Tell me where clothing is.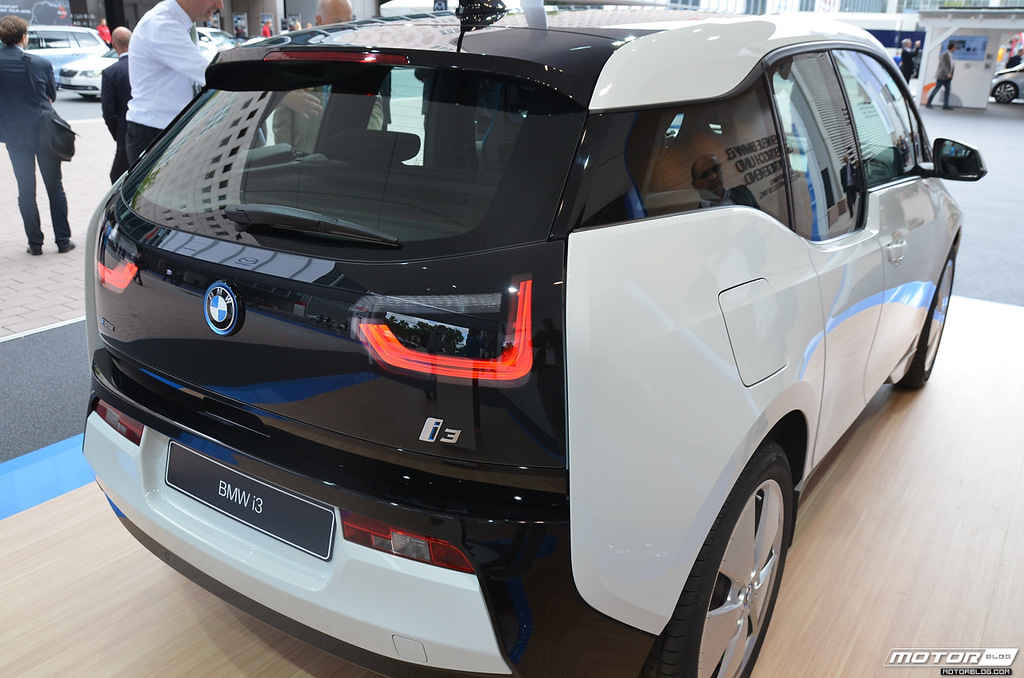
clothing is at 106 51 127 185.
